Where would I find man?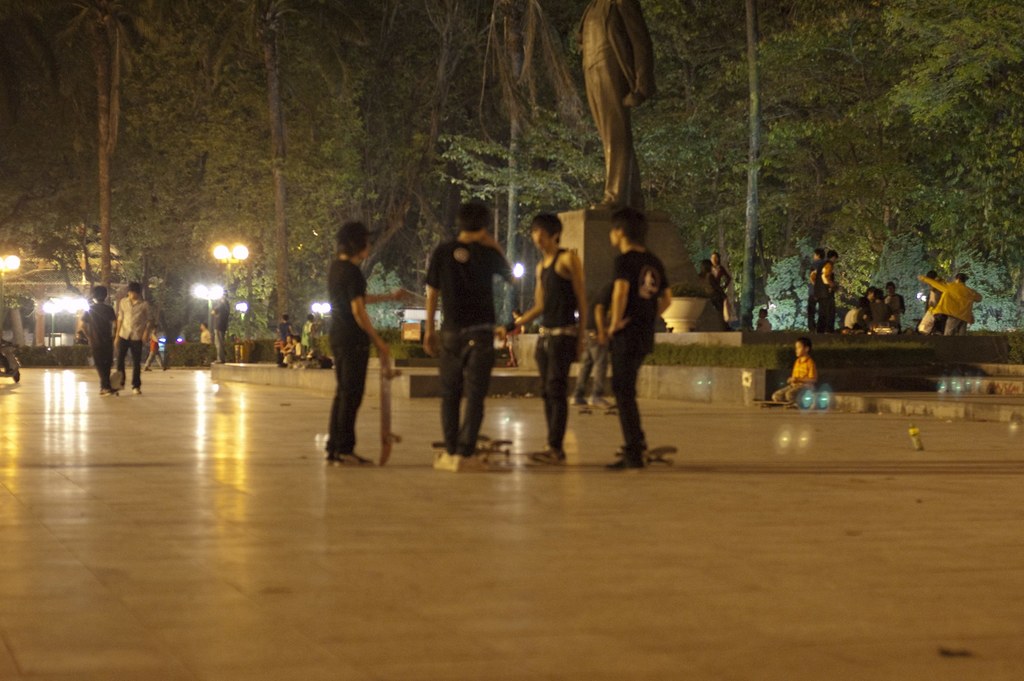
At Rect(505, 211, 589, 455).
